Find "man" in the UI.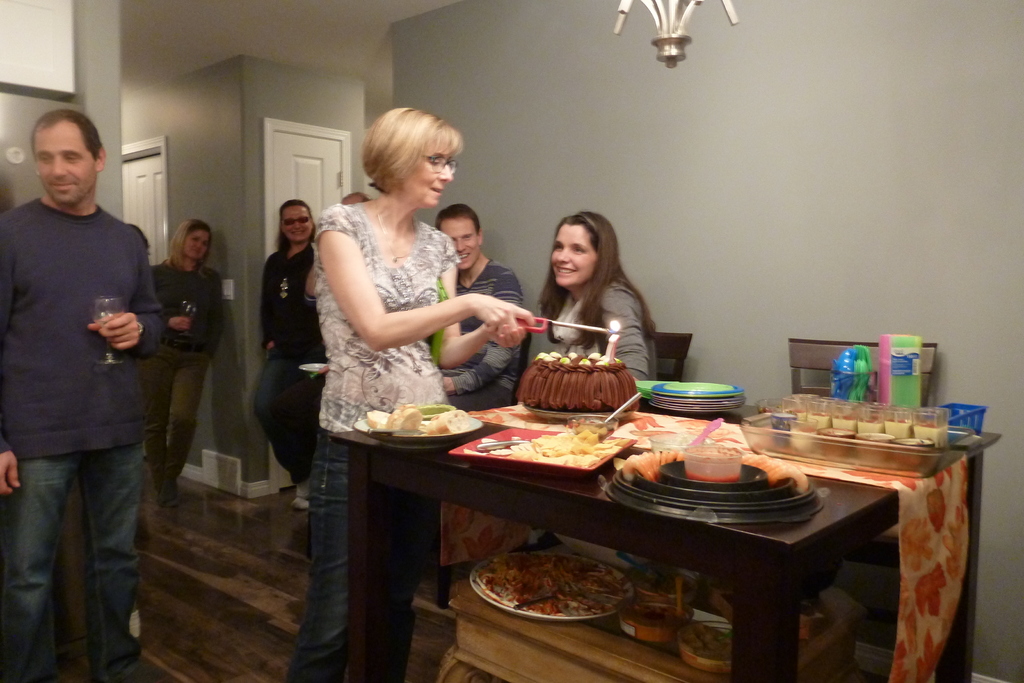
UI element at 4 98 180 658.
